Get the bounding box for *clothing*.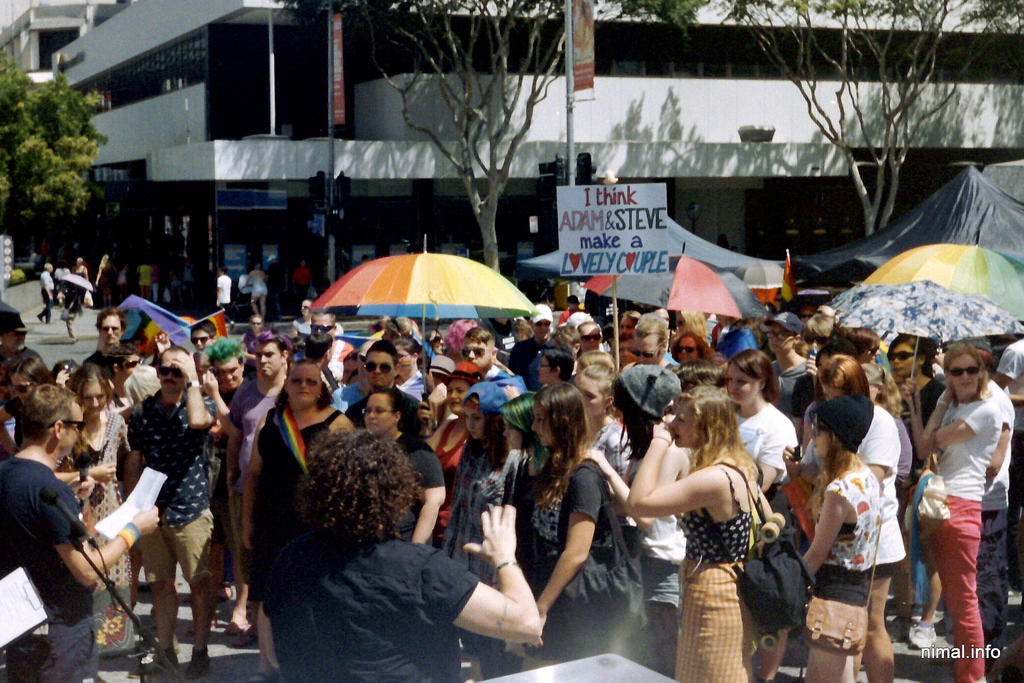
582, 345, 694, 379.
